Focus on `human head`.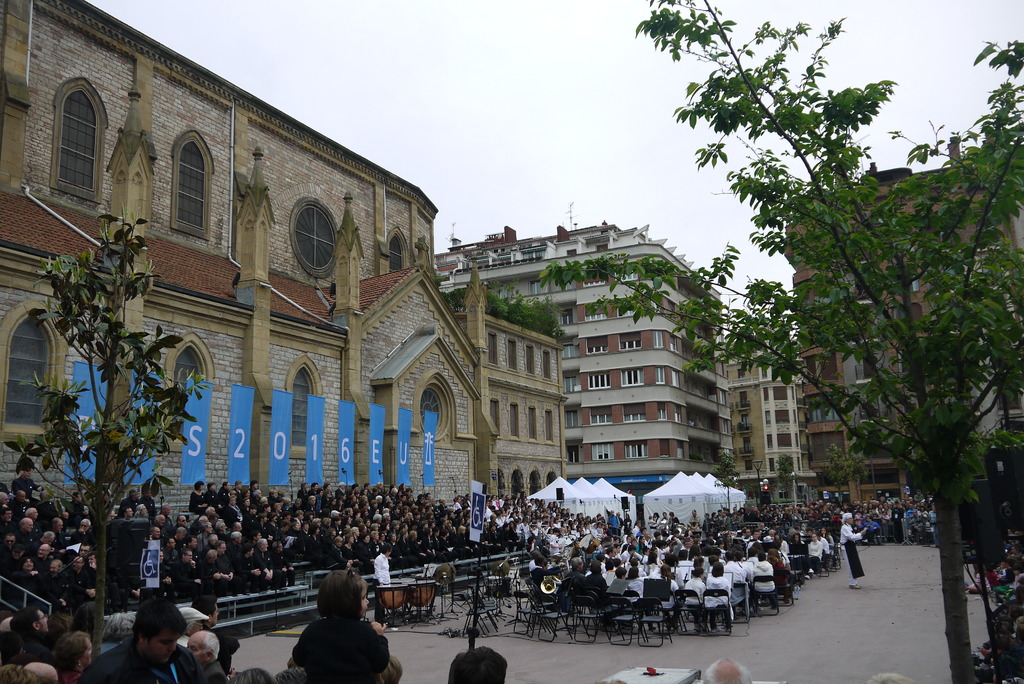
Focused at <box>49,559,63,574</box>.
